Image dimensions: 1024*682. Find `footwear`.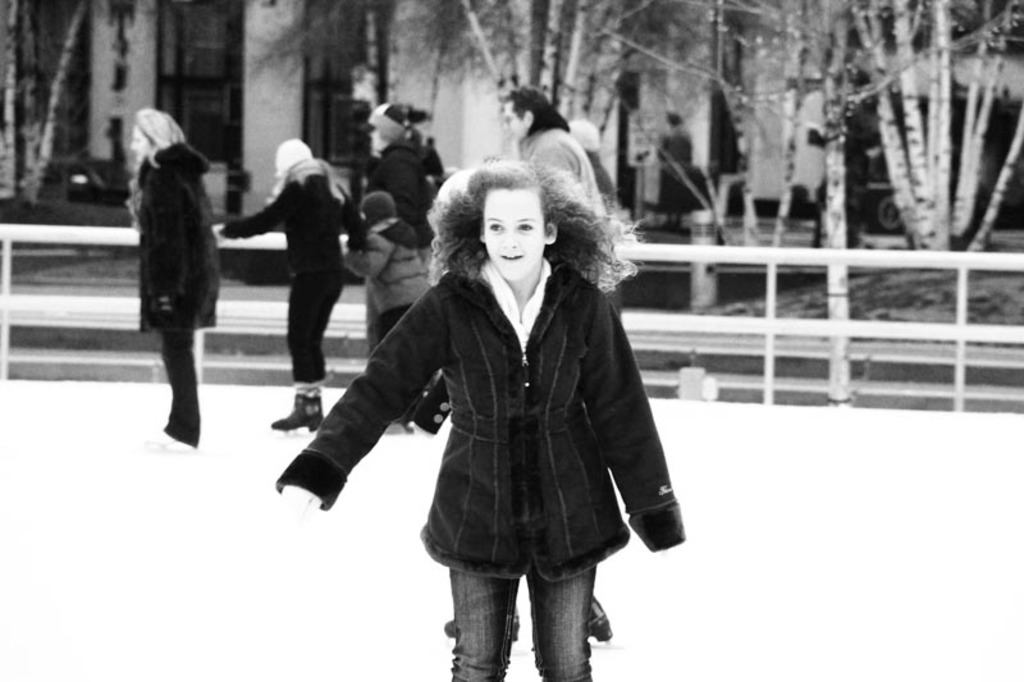
{"x1": 265, "y1": 390, "x2": 324, "y2": 435}.
